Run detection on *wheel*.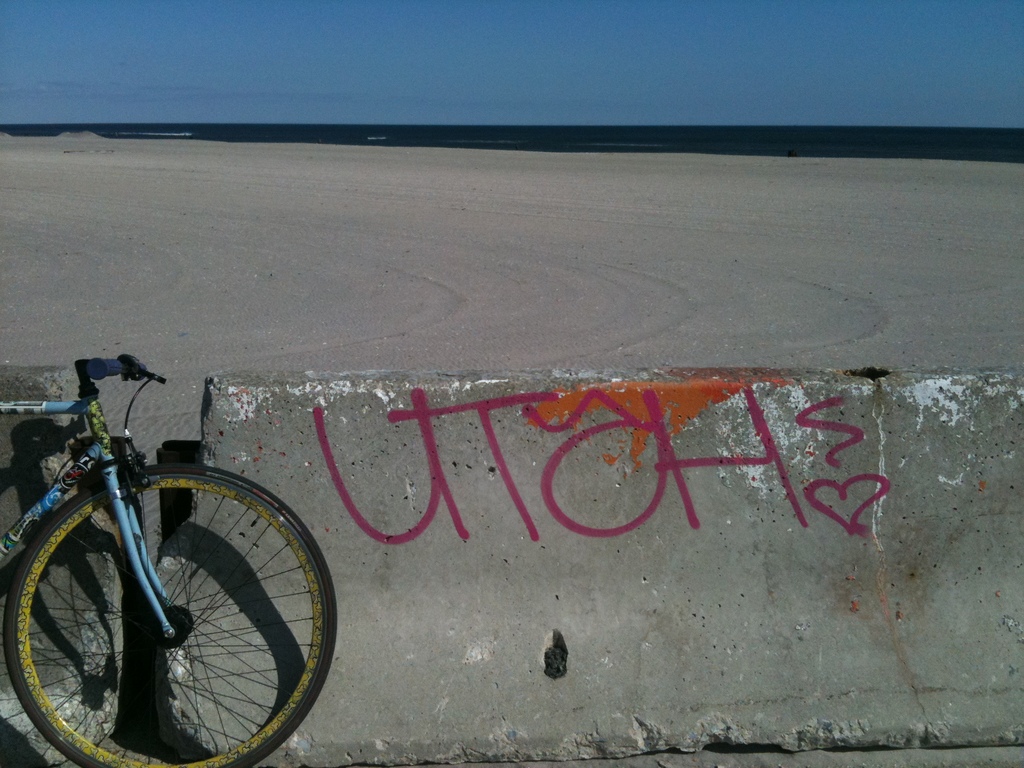
Result: box=[20, 462, 301, 751].
